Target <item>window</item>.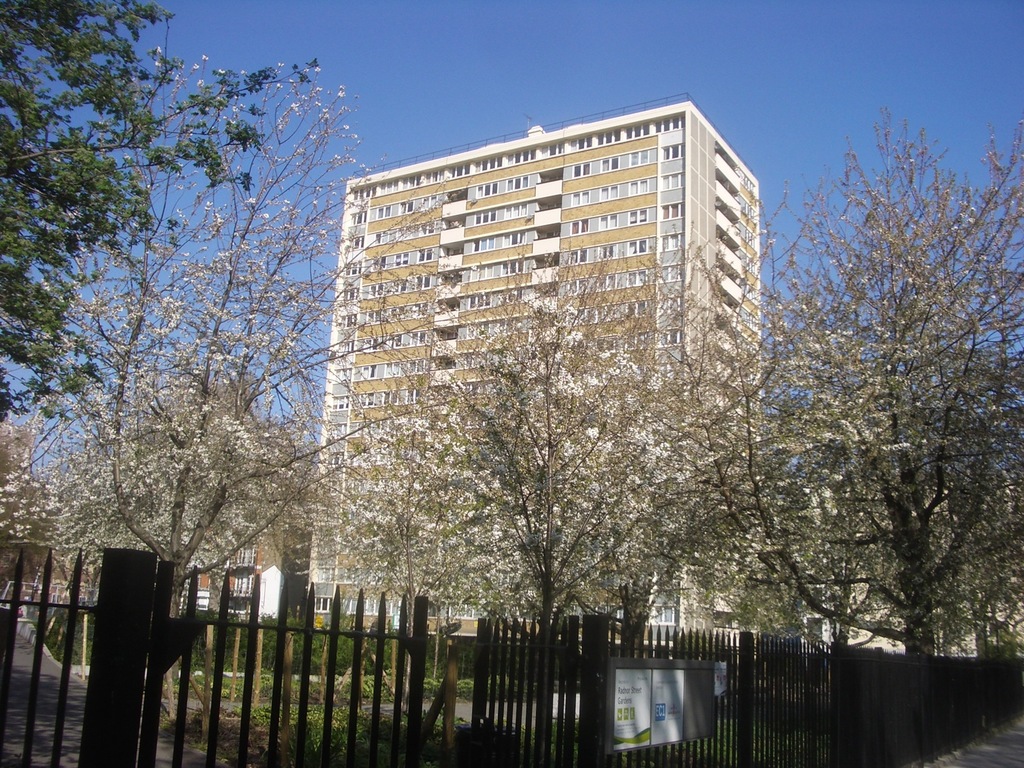
Target region: [627,265,648,285].
